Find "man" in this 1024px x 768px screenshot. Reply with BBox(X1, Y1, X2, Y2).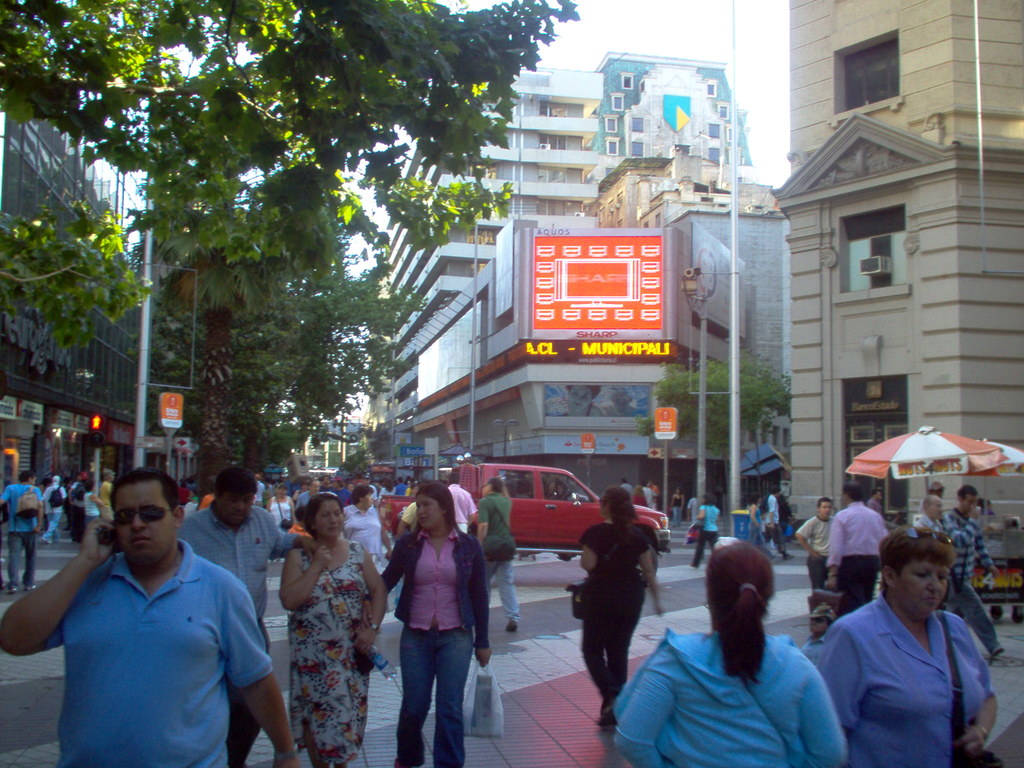
BBox(445, 471, 477, 536).
